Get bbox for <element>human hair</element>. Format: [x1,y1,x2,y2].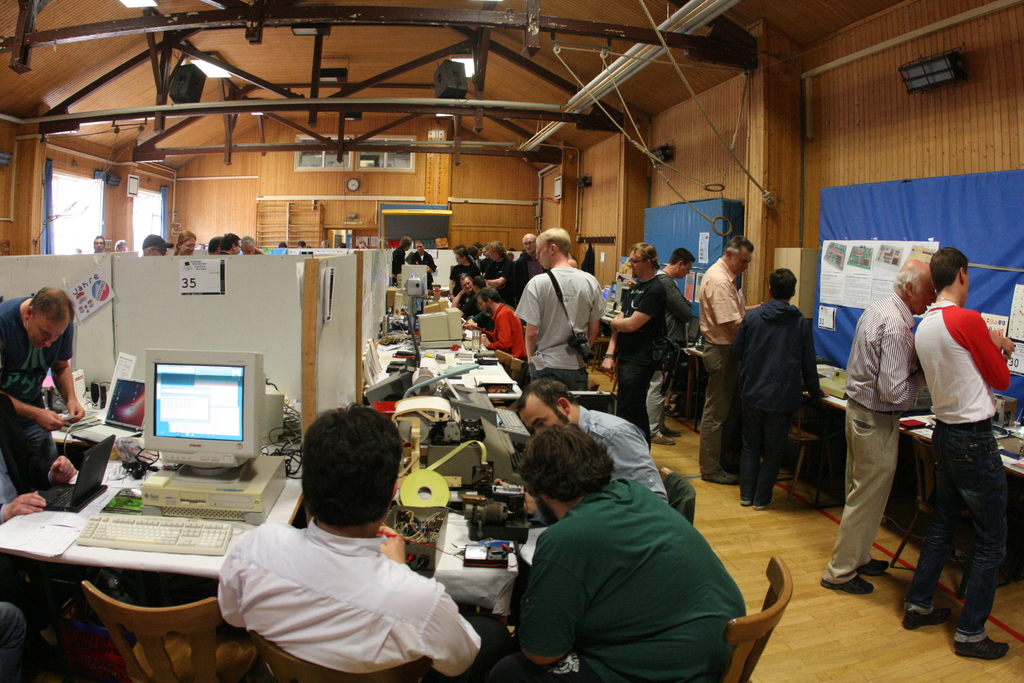
[928,245,970,291].
